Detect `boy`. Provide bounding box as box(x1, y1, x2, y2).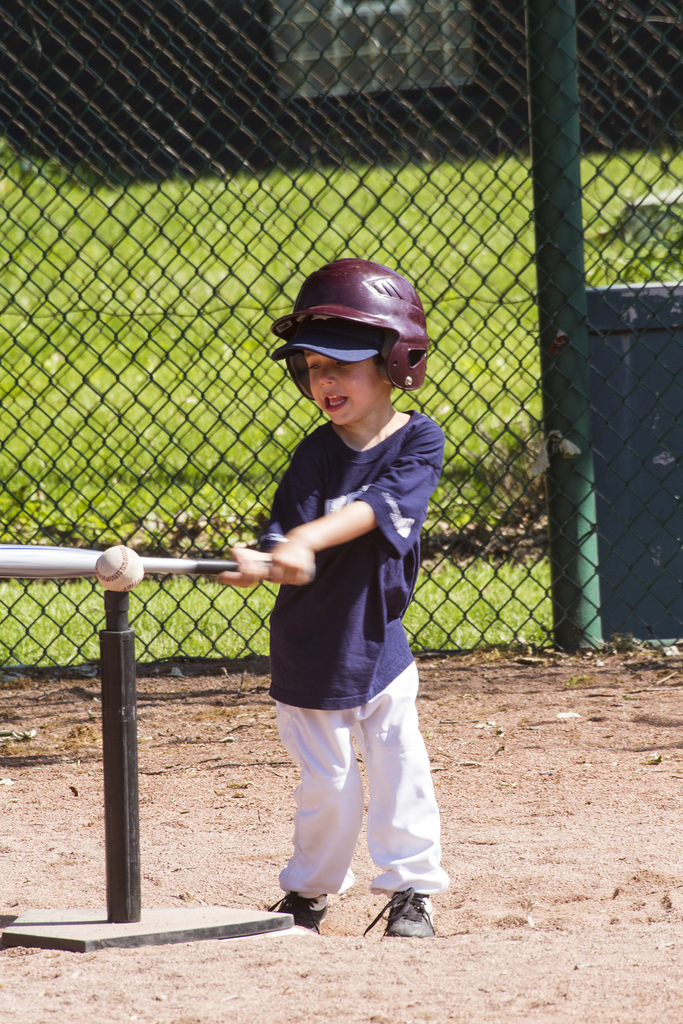
box(218, 257, 447, 939).
